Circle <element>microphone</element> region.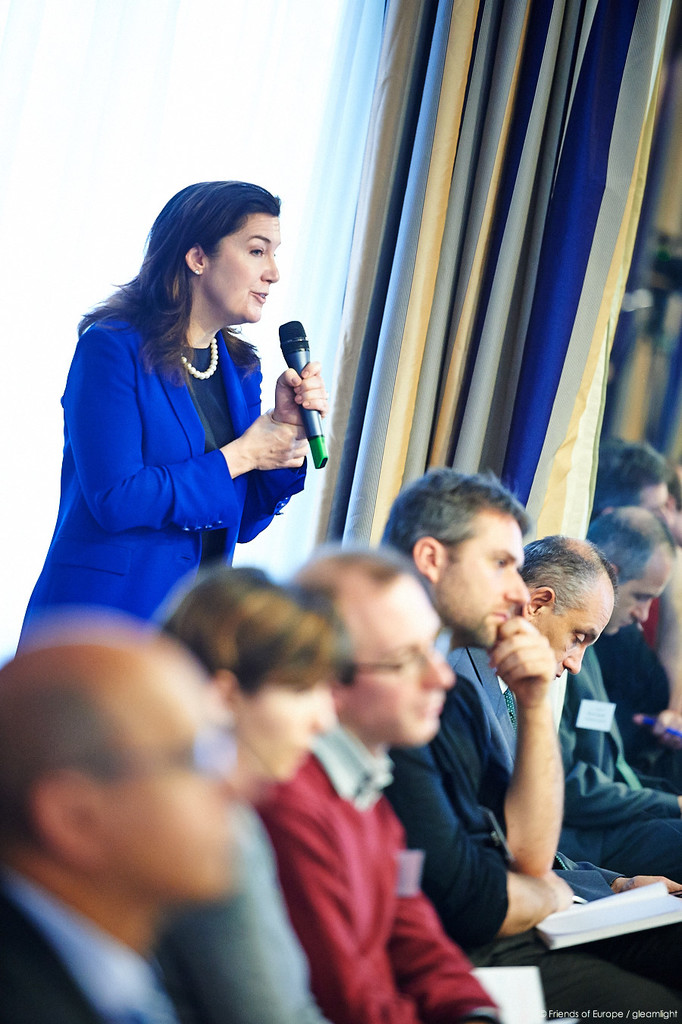
Region: 270,309,328,476.
